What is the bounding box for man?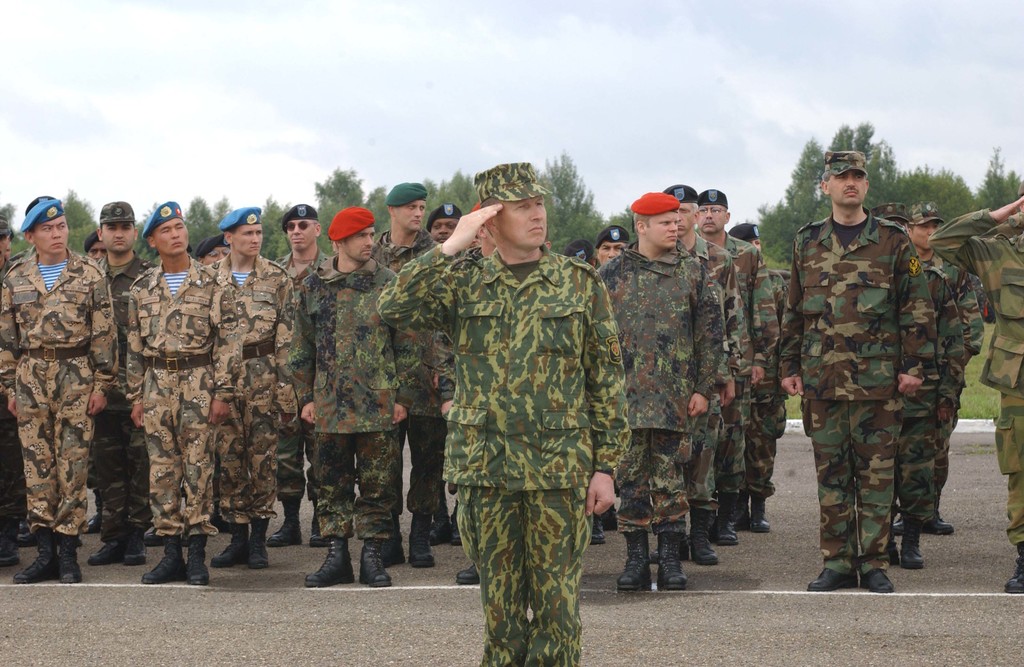
596, 223, 633, 533.
